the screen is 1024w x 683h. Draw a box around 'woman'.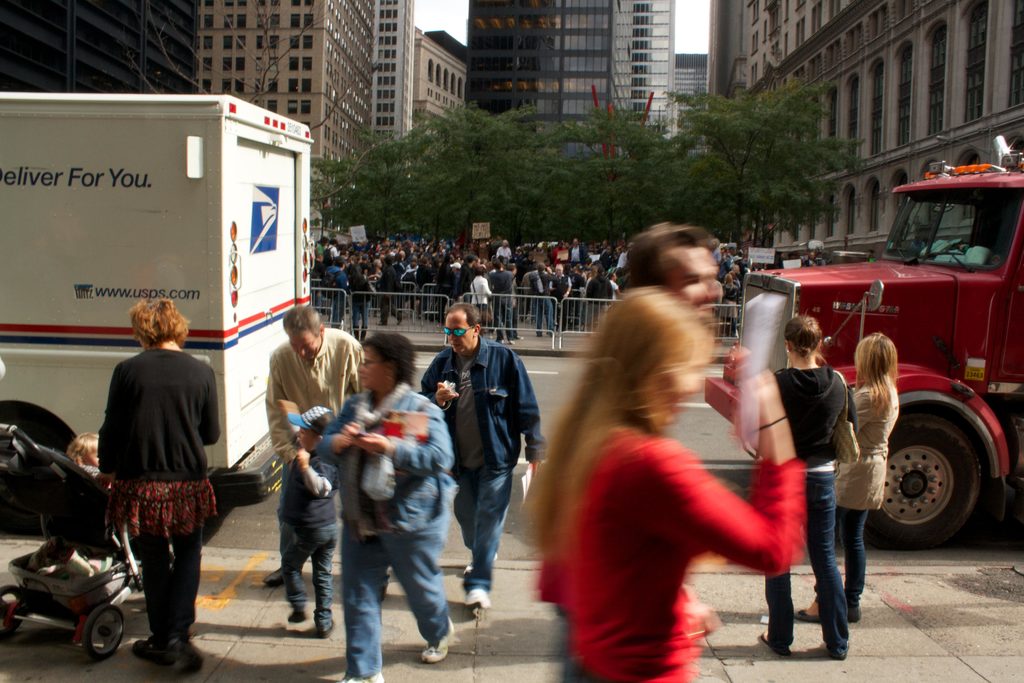
l=584, t=266, r=611, b=334.
